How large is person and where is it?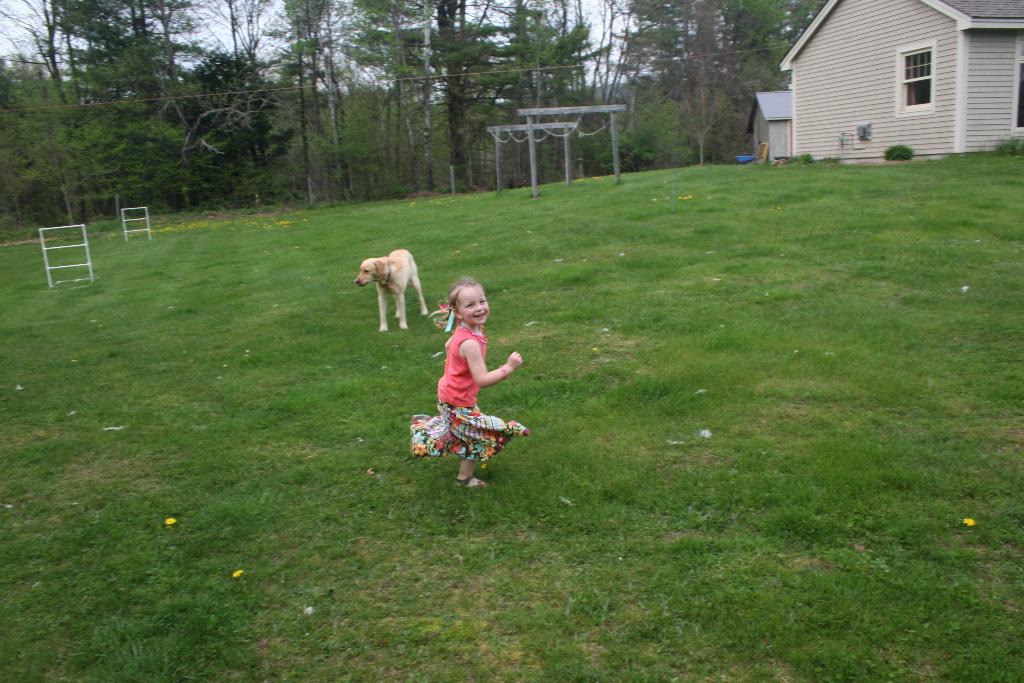
Bounding box: BBox(410, 273, 531, 486).
